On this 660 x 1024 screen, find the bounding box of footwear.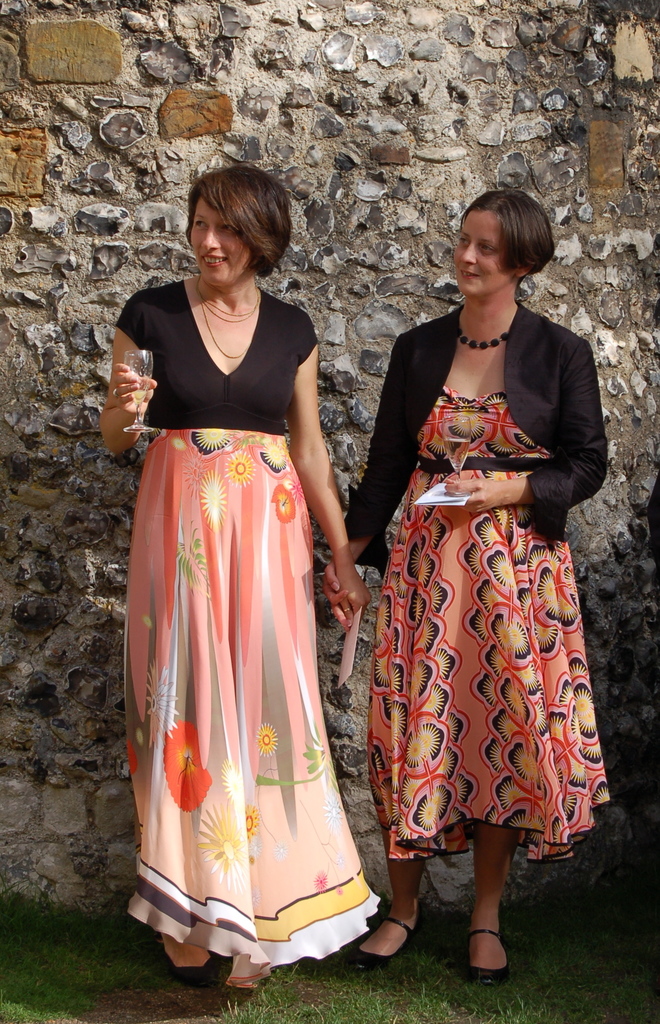
Bounding box: <region>156, 946, 219, 991</region>.
